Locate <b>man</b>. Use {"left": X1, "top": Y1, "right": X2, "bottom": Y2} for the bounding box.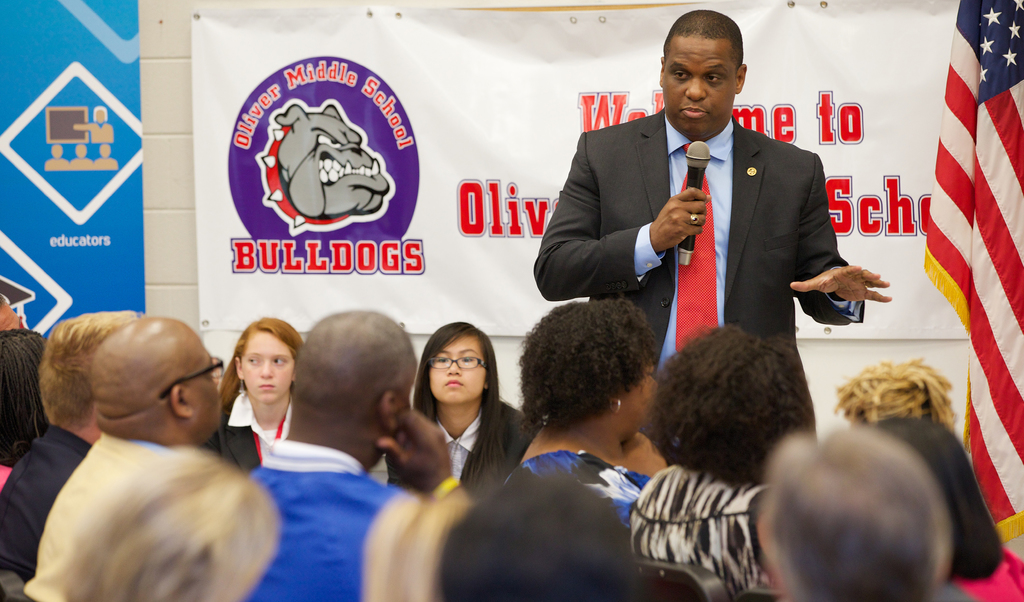
{"left": 19, "top": 315, "right": 227, "bottom": 601}.
